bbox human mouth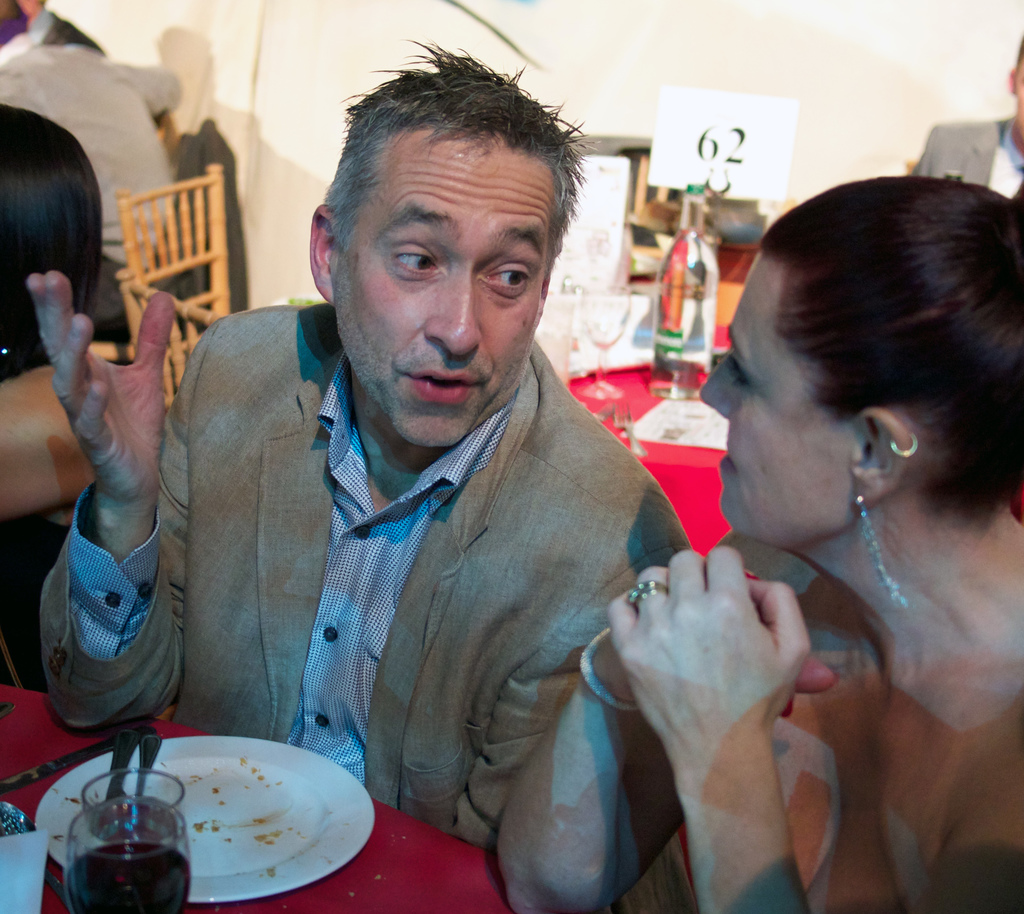
(396,366,483,407)
